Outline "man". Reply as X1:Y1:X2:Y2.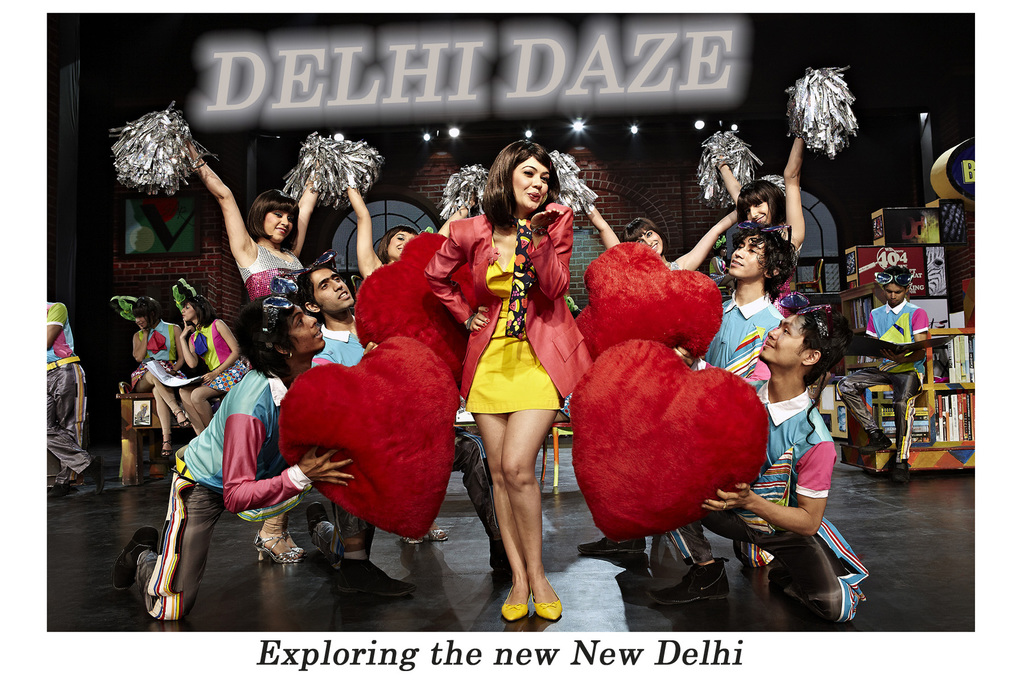
661:223:797:606.
